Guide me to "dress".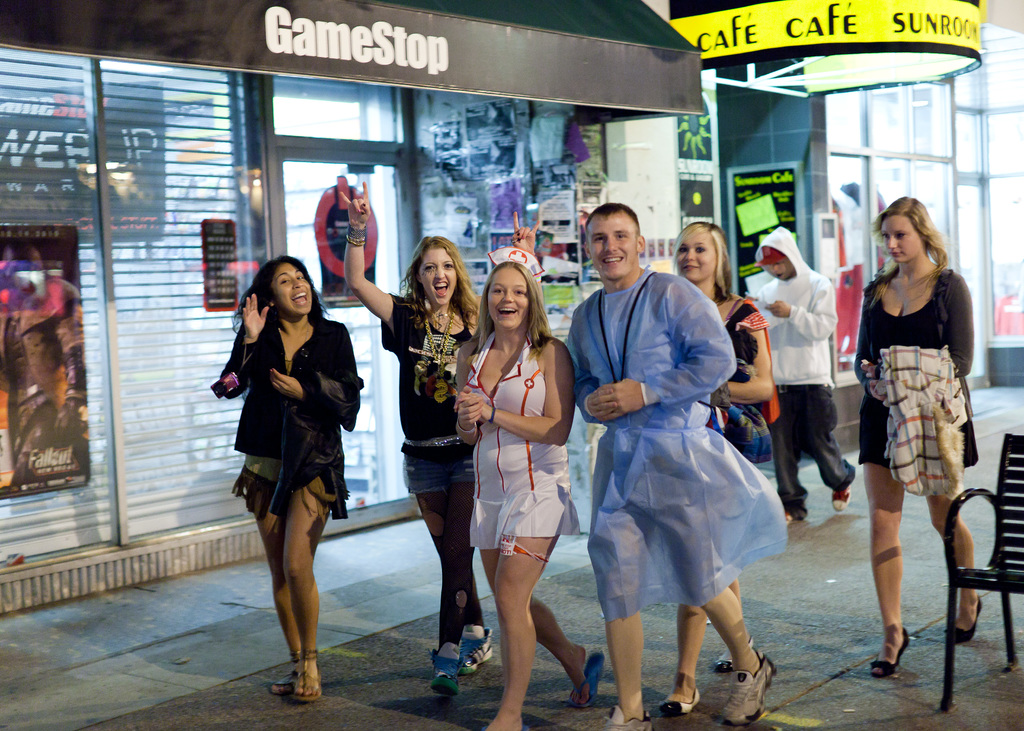
Guidance: <region>230, 358, 346, 521</region>.
